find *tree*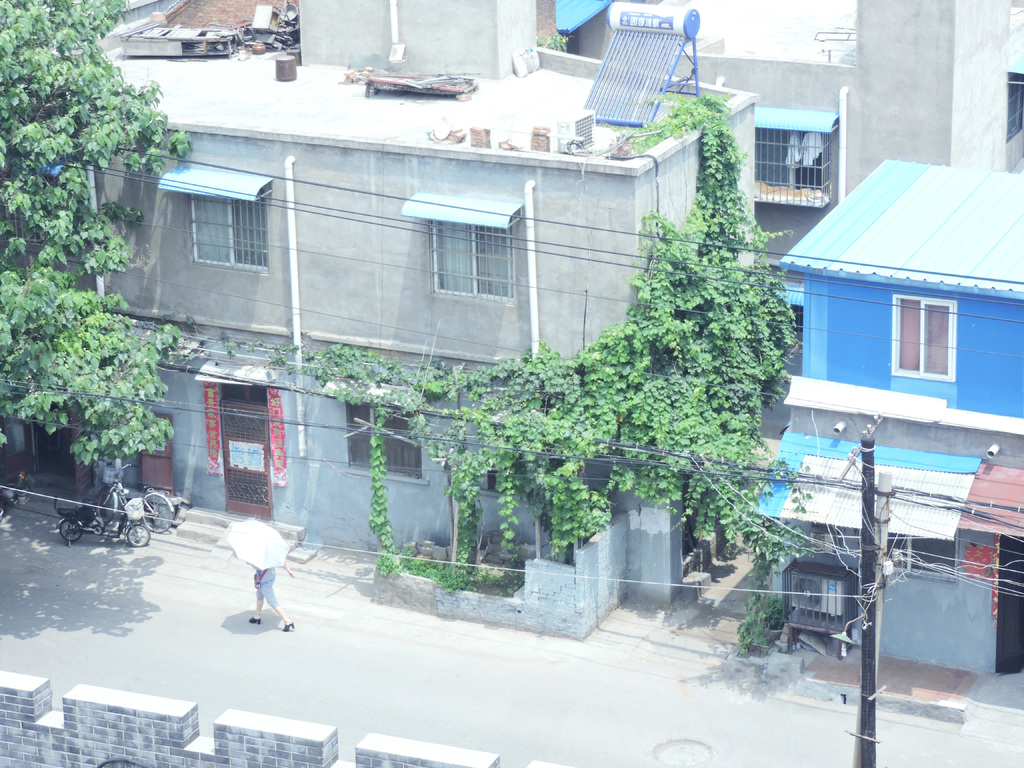
select_region(334, 87, 821, 660)
